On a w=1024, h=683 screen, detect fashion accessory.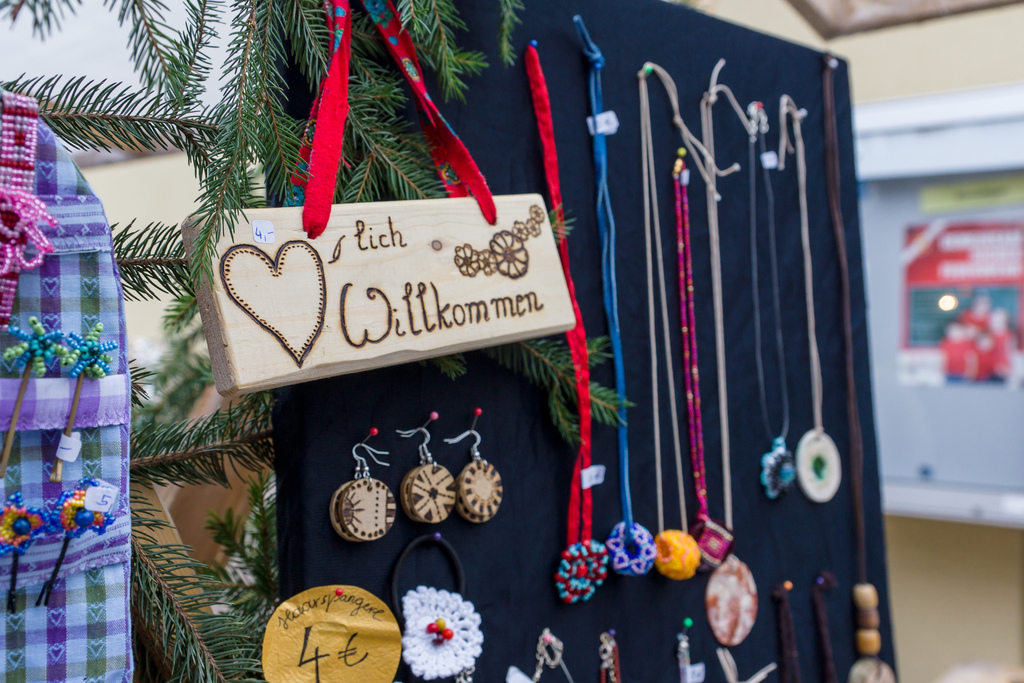
Rect(332, 443, 397, 538).
